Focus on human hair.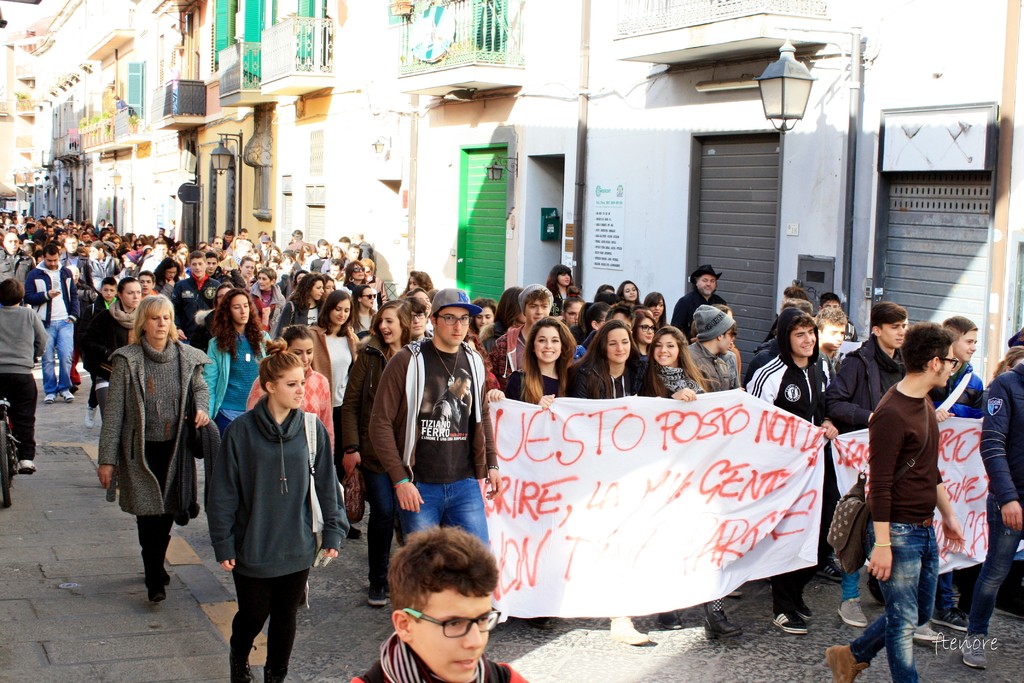
Focused at [790, 308, 817, 338].
